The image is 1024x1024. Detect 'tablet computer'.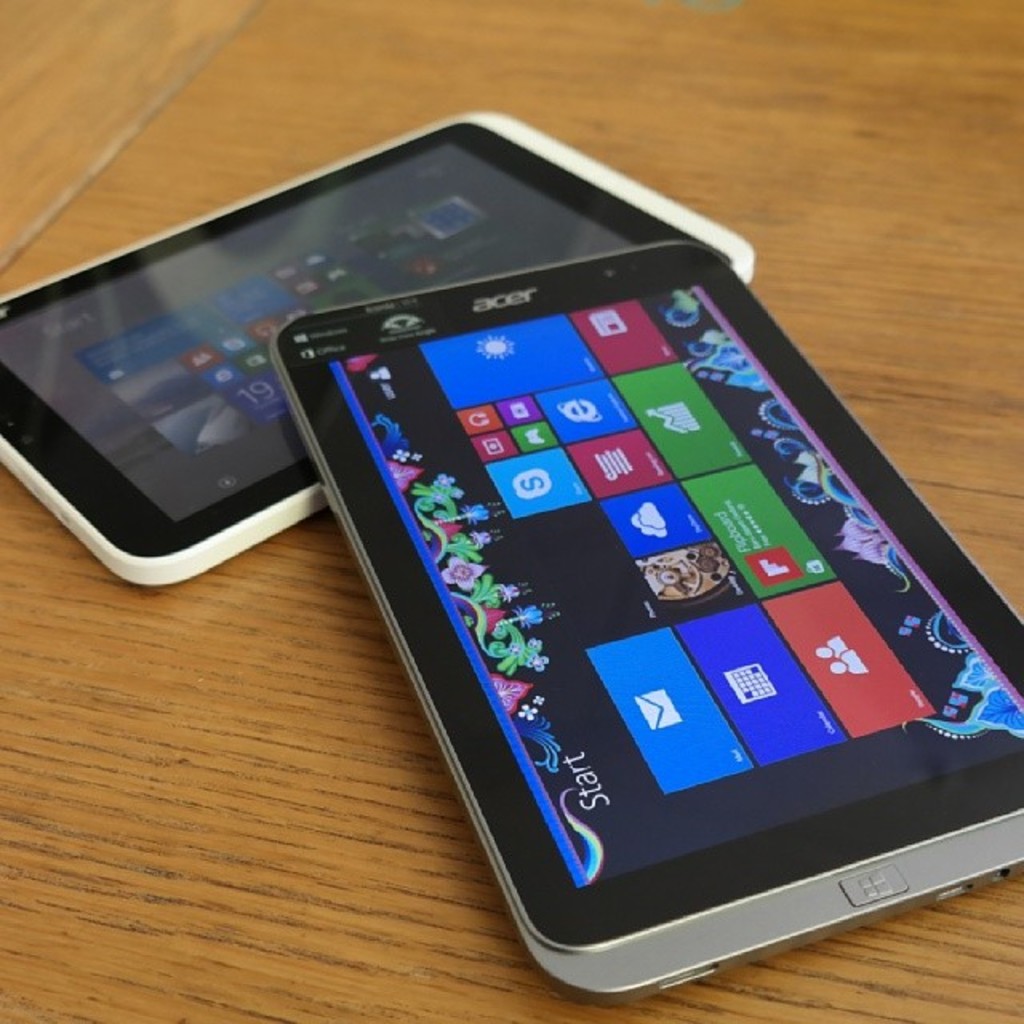
Detection: BBox(277, 242, 1022, 1005).
